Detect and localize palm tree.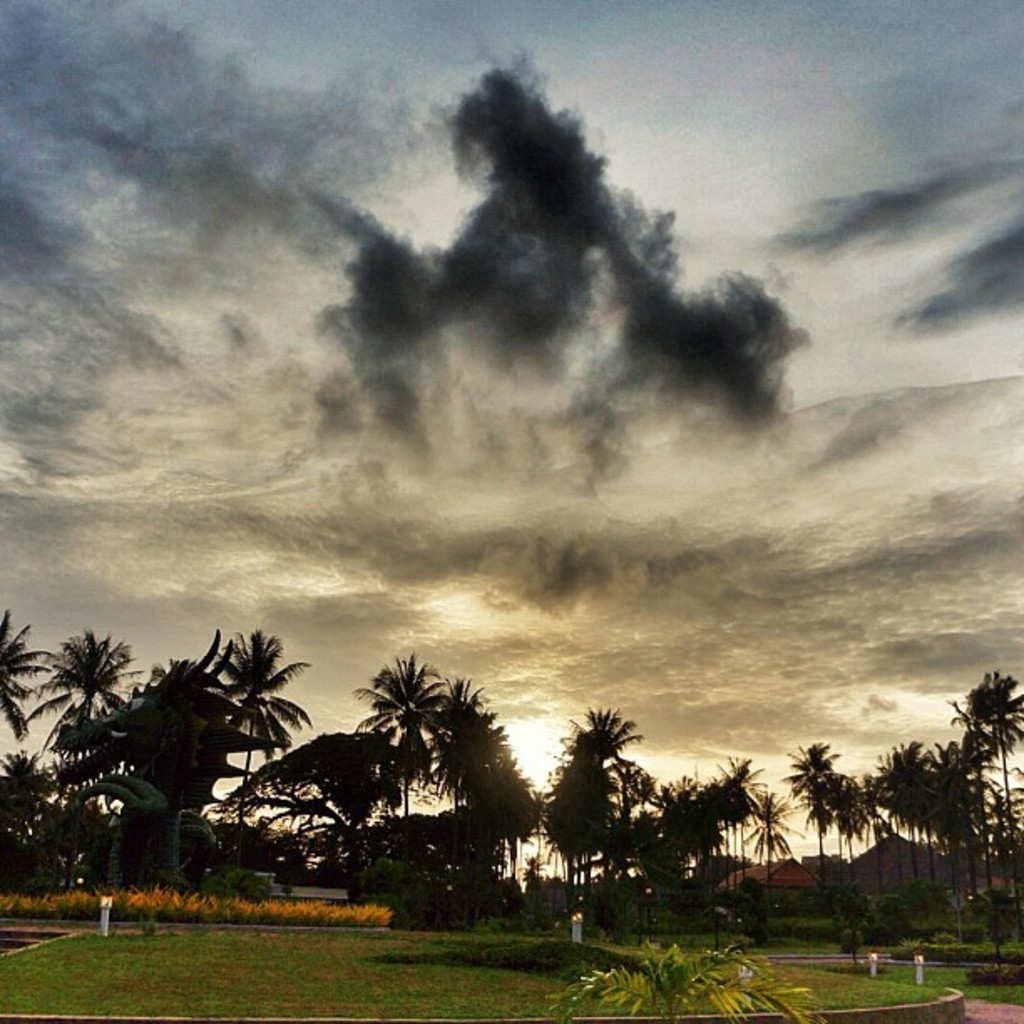
Localized at (x1=212, y1=641, x2=298, y2=875).
